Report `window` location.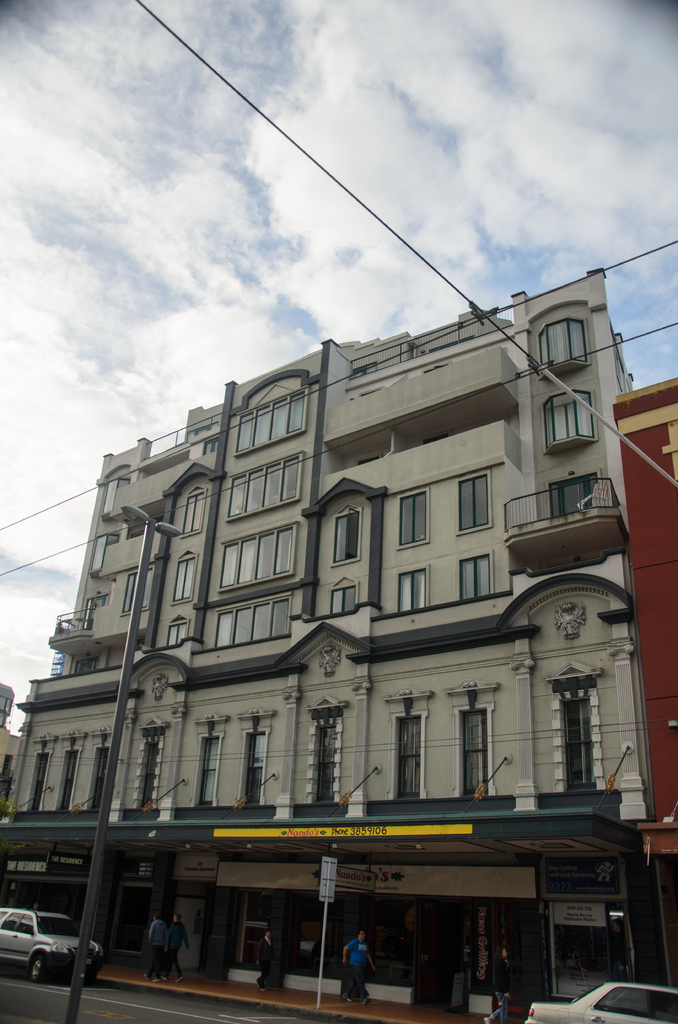
Report: rect(23, 749, 48, 812).
